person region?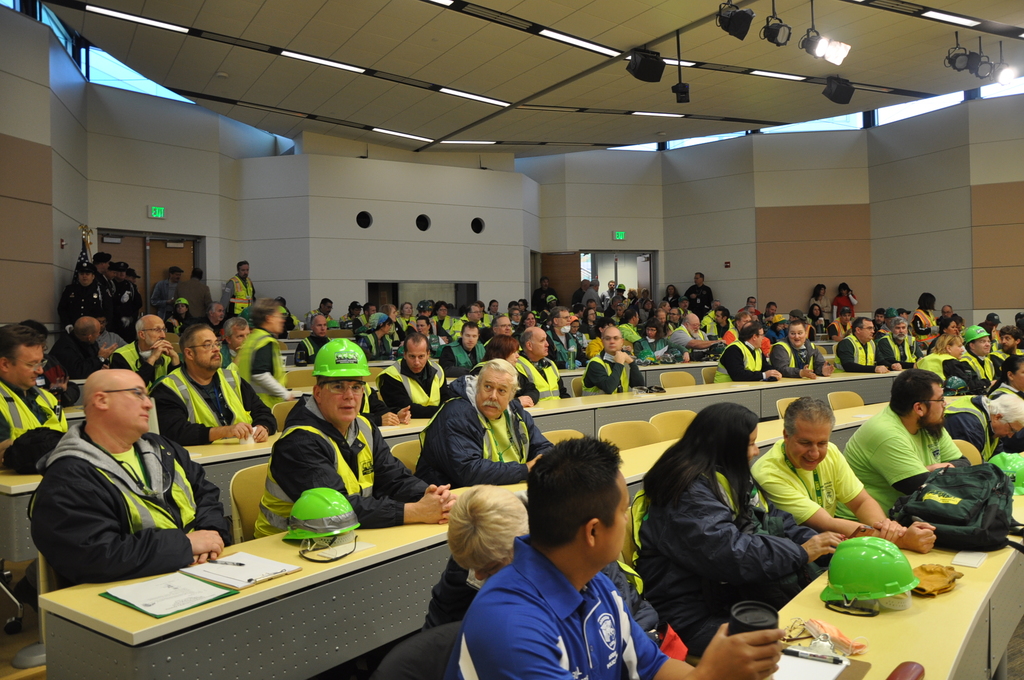
Rect(645, 401, 851, 657)
